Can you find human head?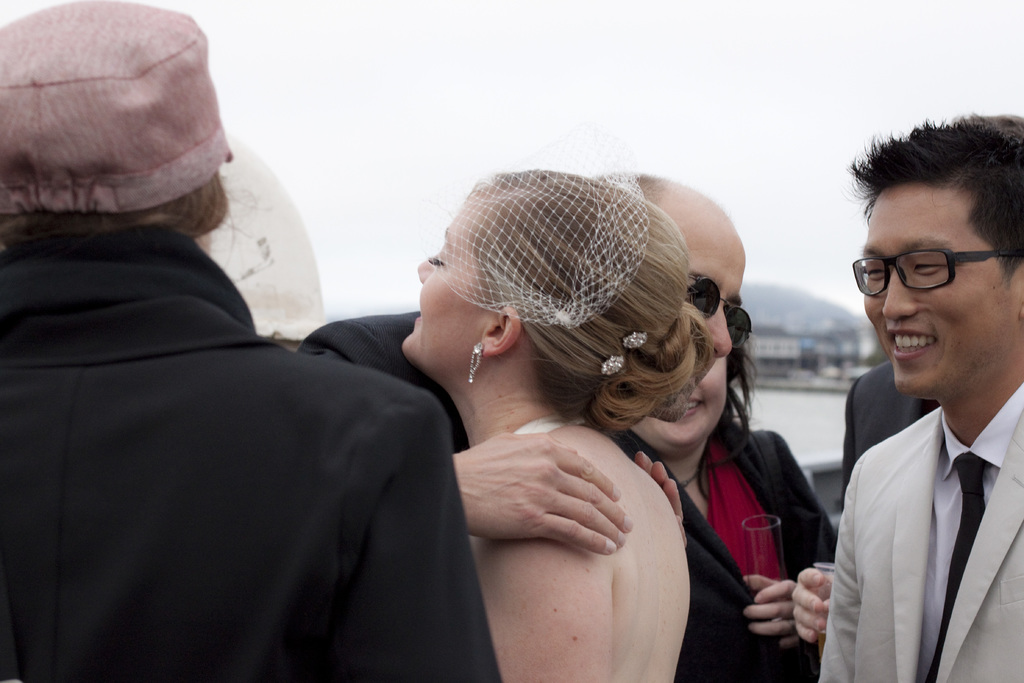
Yes, bounding box: box(860, 117, 1023, 399).
